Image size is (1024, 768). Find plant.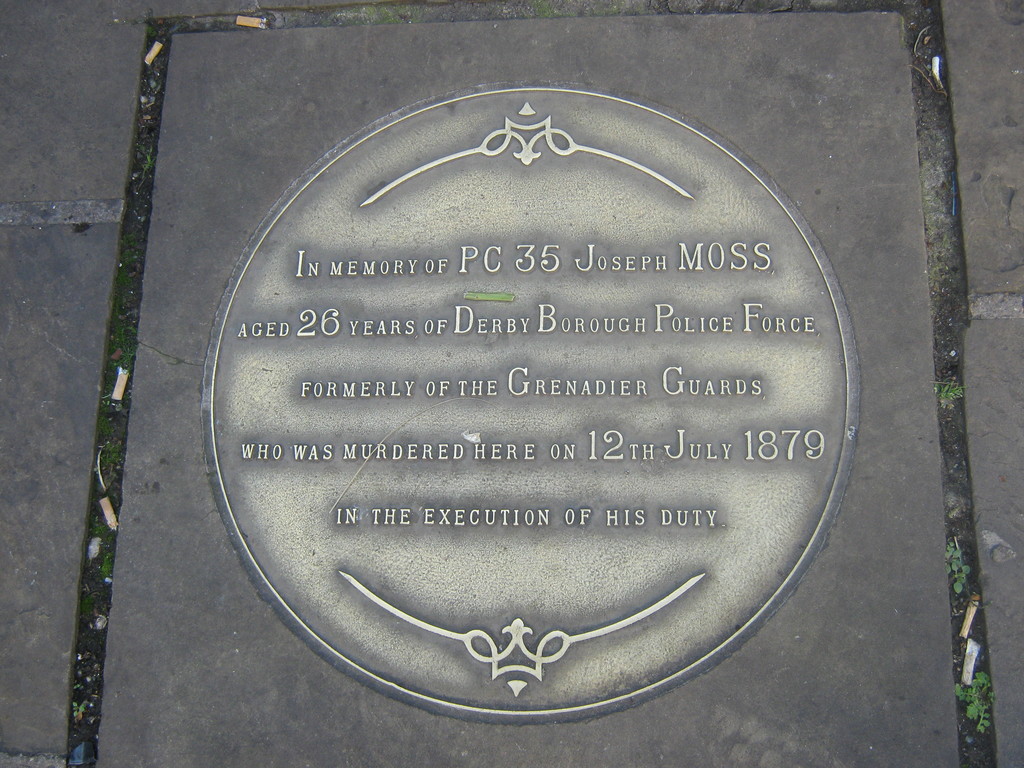
(x1=941, y1=538, x2=969, y2=595).
